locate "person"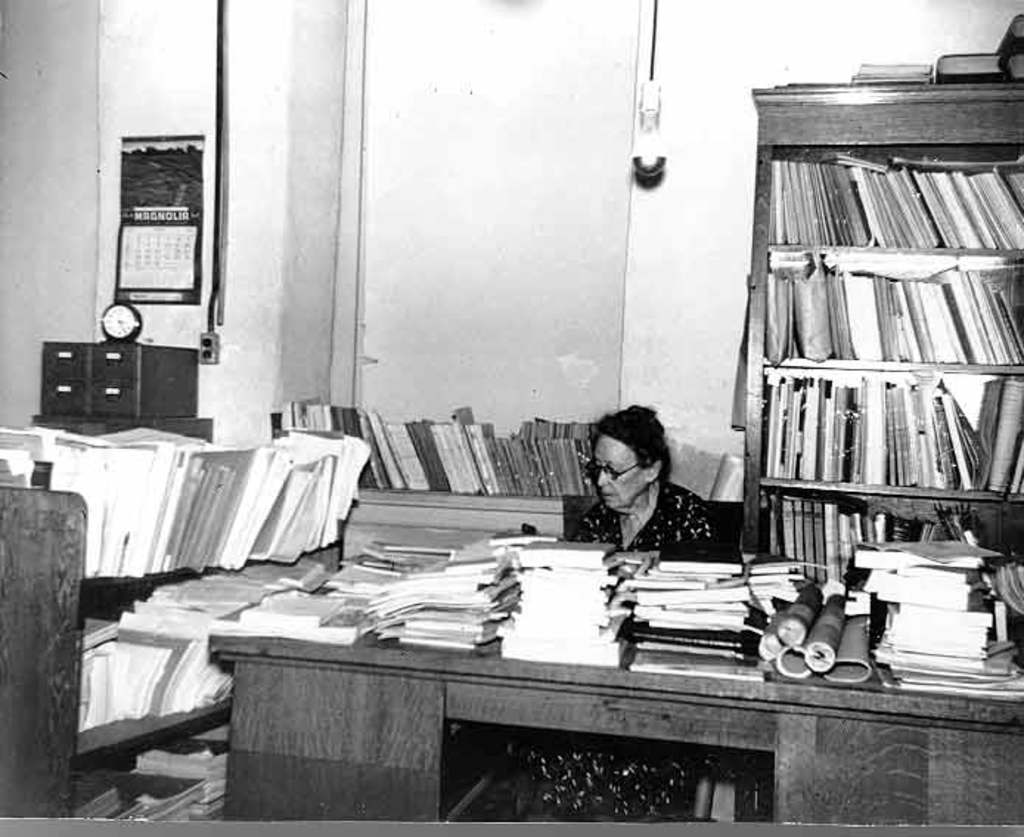
(562, 404, 713, 564)
